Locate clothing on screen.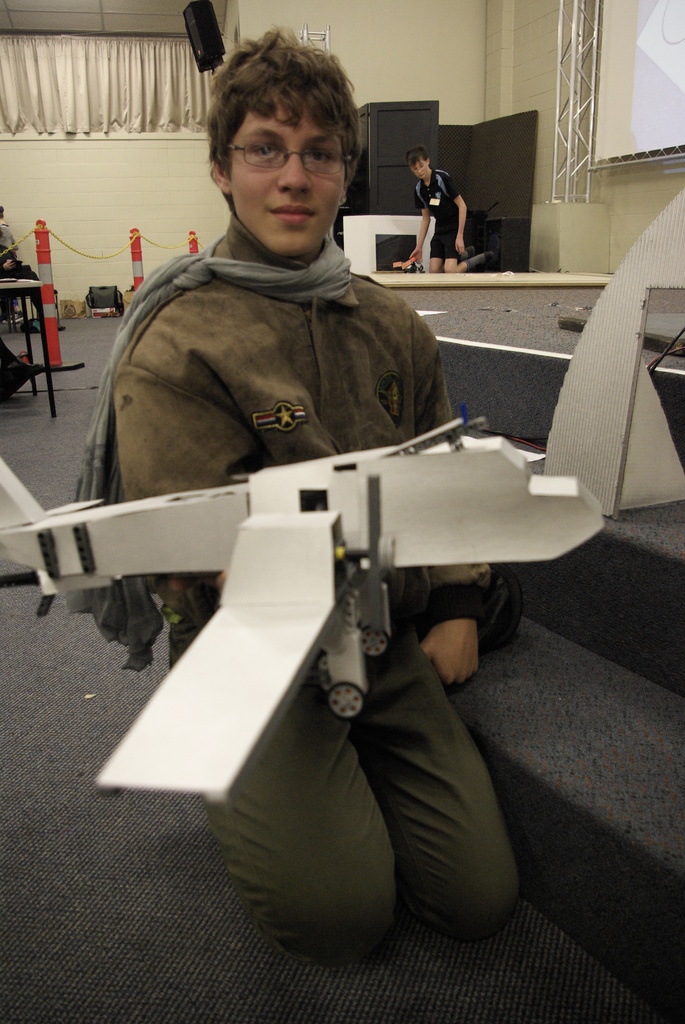
On screen at <bbox>420, 161, 479, 258</bbox>.
